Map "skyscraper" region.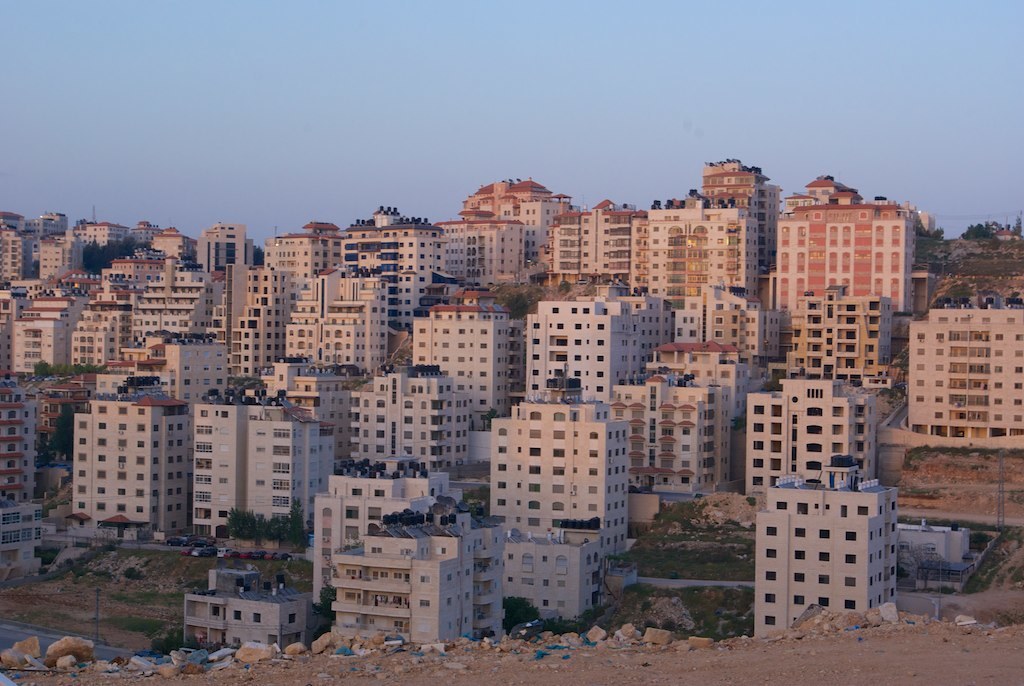
Mapped to <region>524, 295, 671, 396</region>.
